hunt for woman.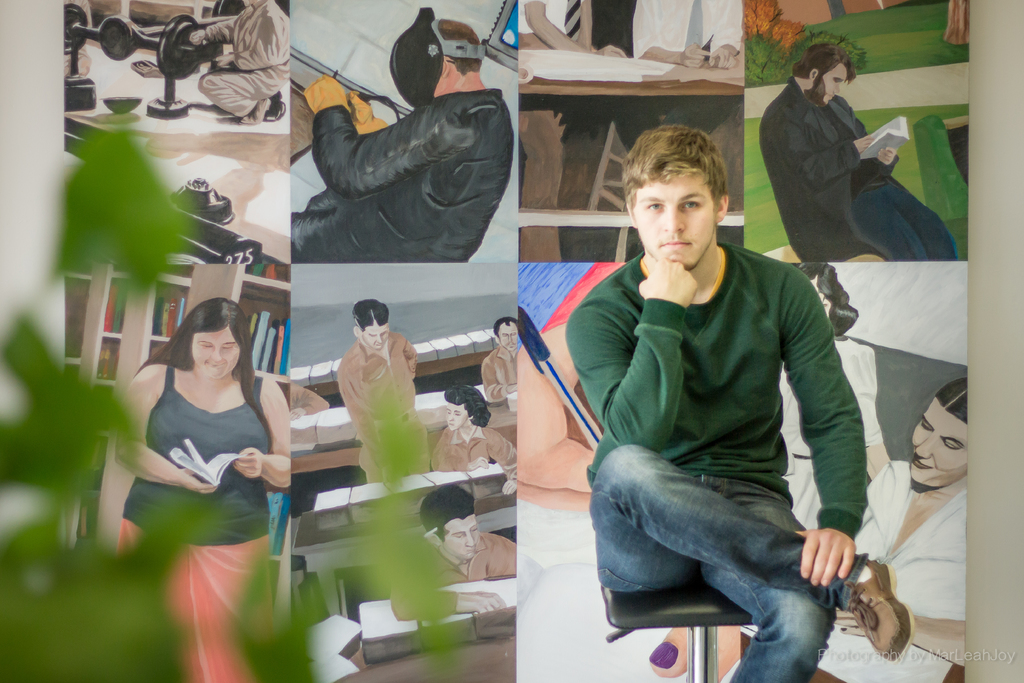
Hunted down at (x1=434, y1=384, x2=518, y2=495).
